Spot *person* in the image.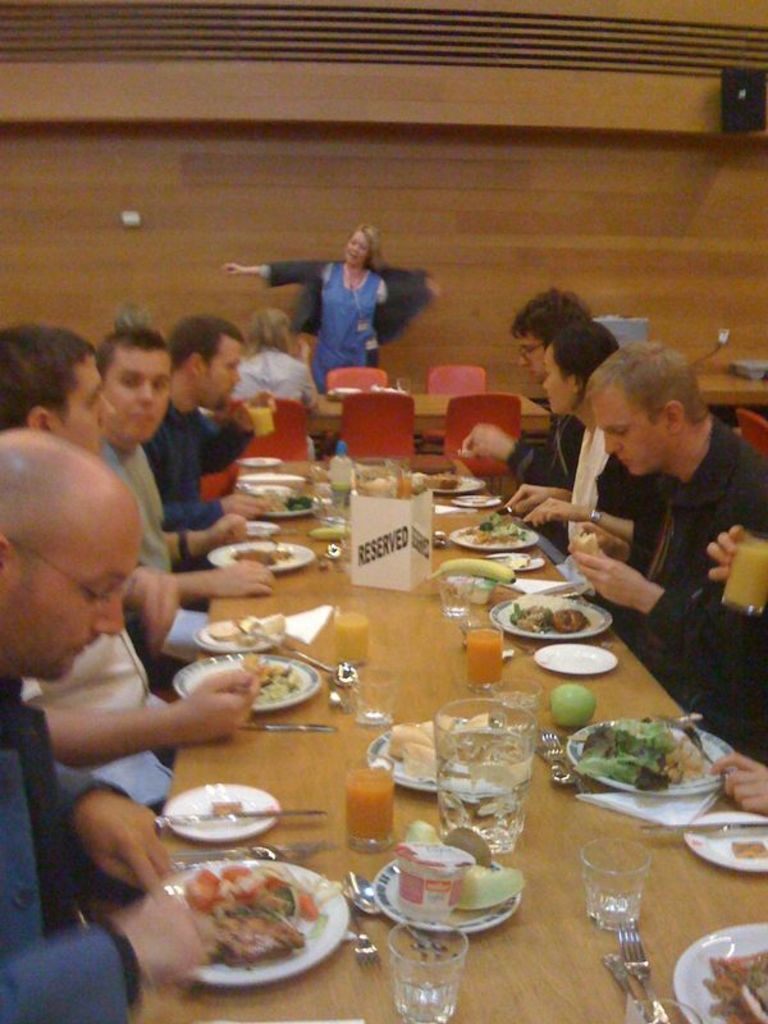
*person* found at x1=673, y1=517, x2=767, y2=769.
